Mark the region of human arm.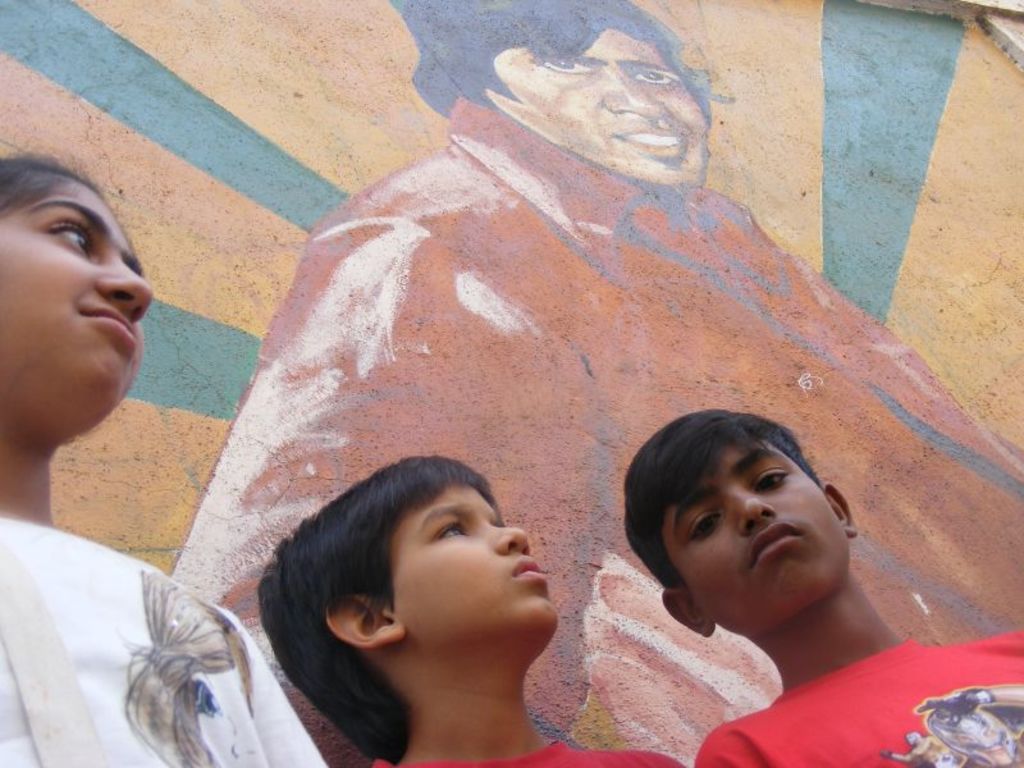
Region: rect(168, 201, 600, 767).
